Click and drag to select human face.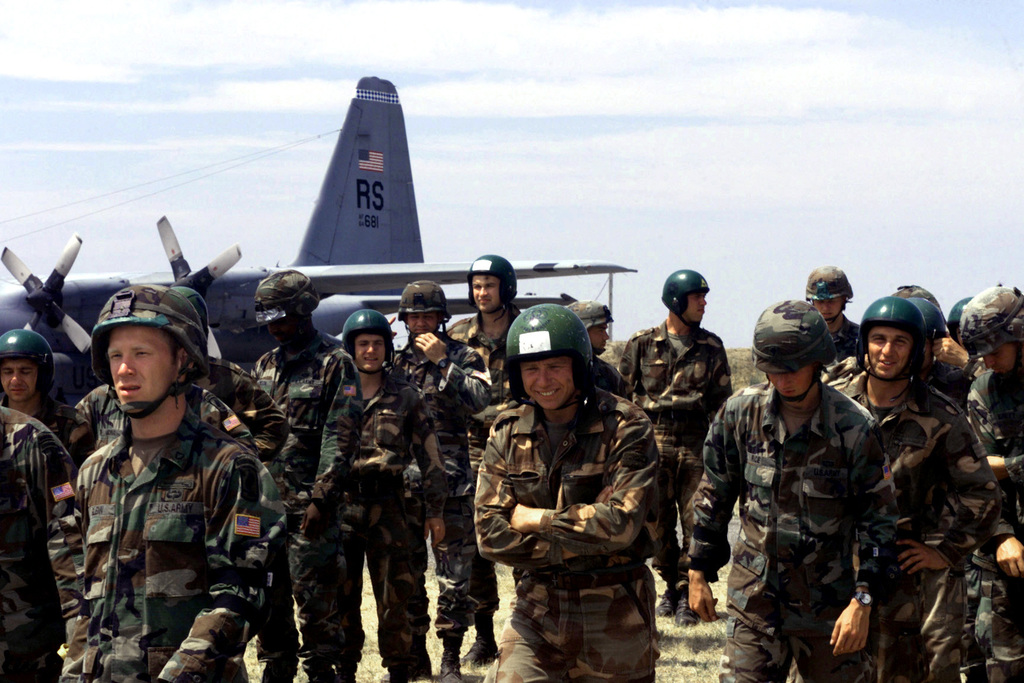
Selection: BBox(814, 295, 843, 320).
